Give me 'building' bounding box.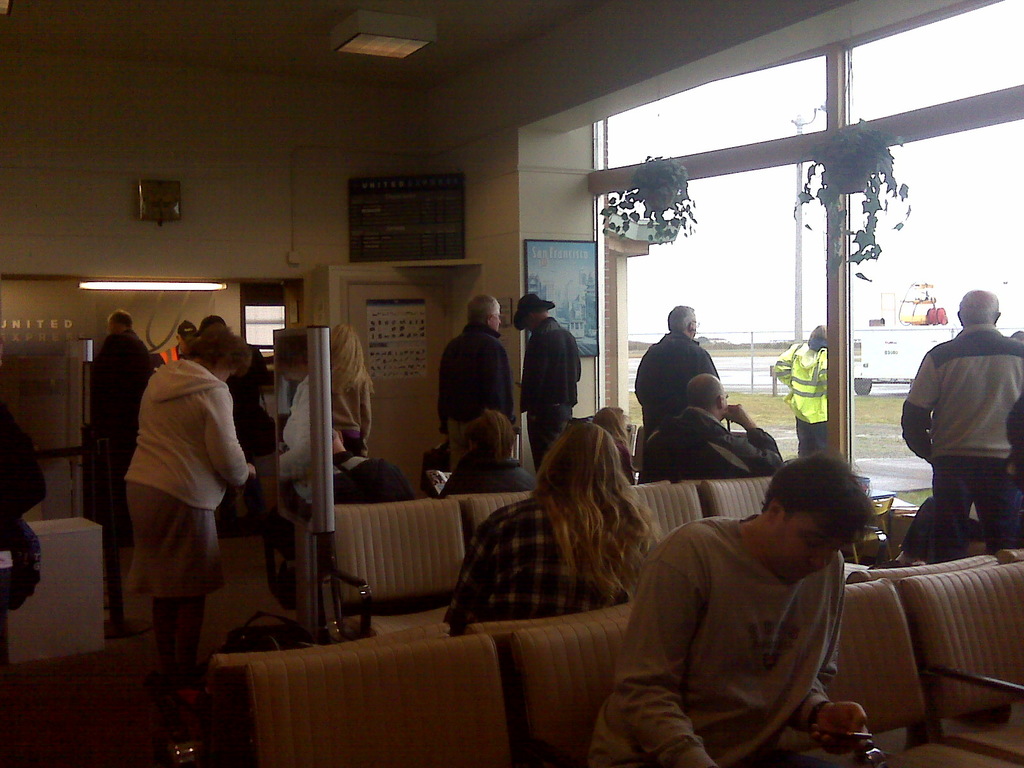
x1=0, y1=0, x2=1023, y2=767.
